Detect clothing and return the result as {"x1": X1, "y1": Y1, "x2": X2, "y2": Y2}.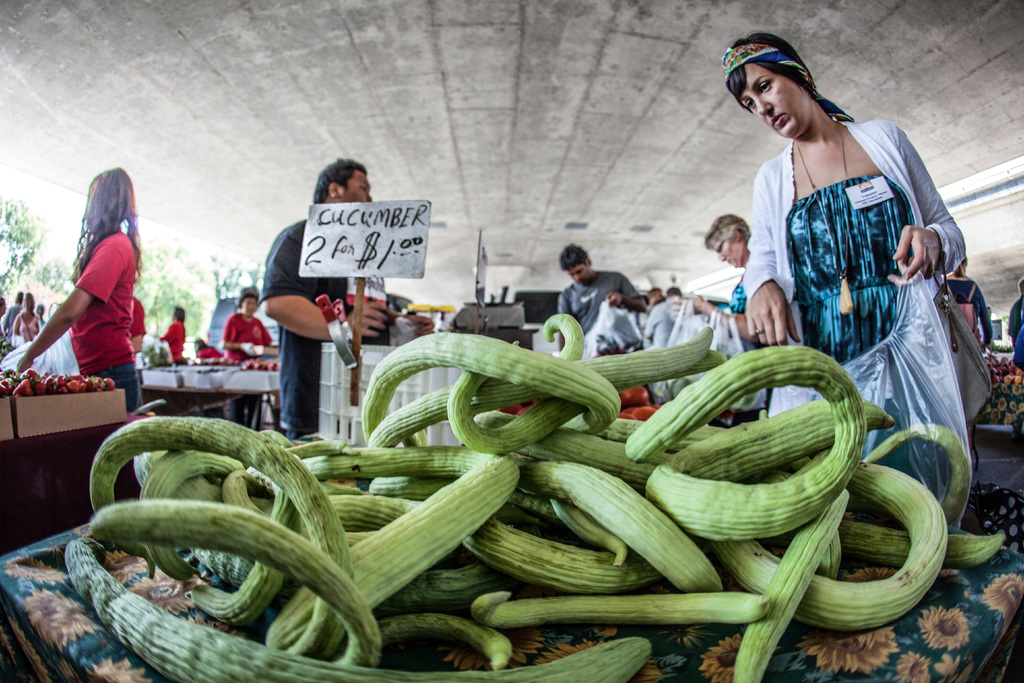
{"x1": 555, "y1": 267, "x2": 639, "y2": 328}.
